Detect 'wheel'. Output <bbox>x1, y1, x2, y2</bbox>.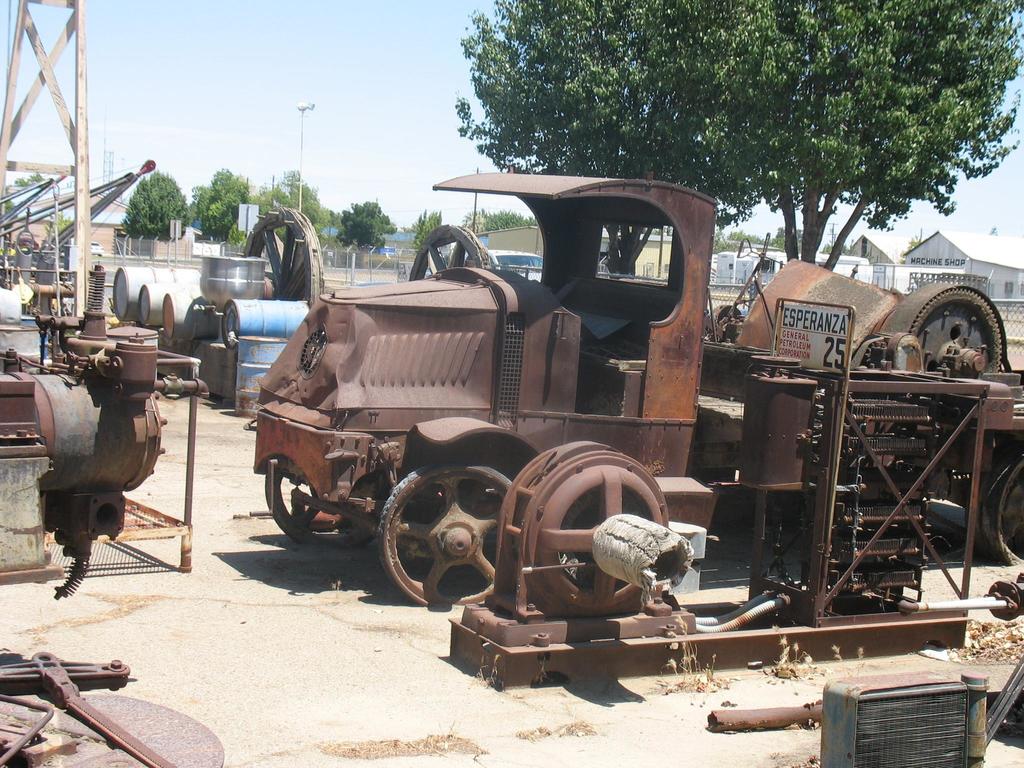
<bbox>372, 463, 525, 606</bbox>.
